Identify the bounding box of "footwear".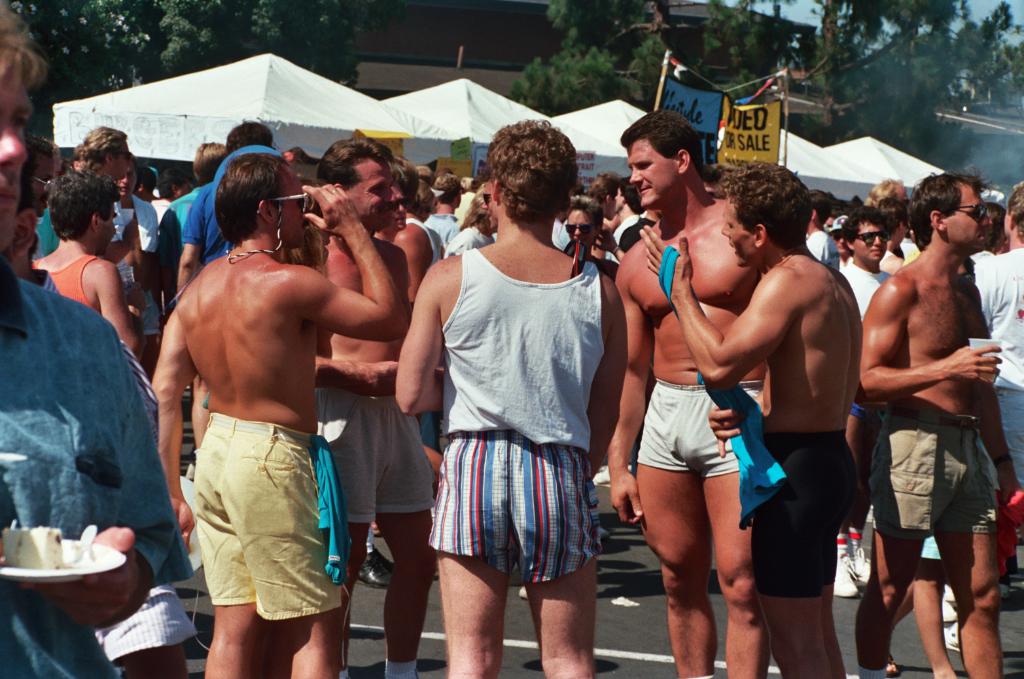
Rect(942, 621, 961, 651).
